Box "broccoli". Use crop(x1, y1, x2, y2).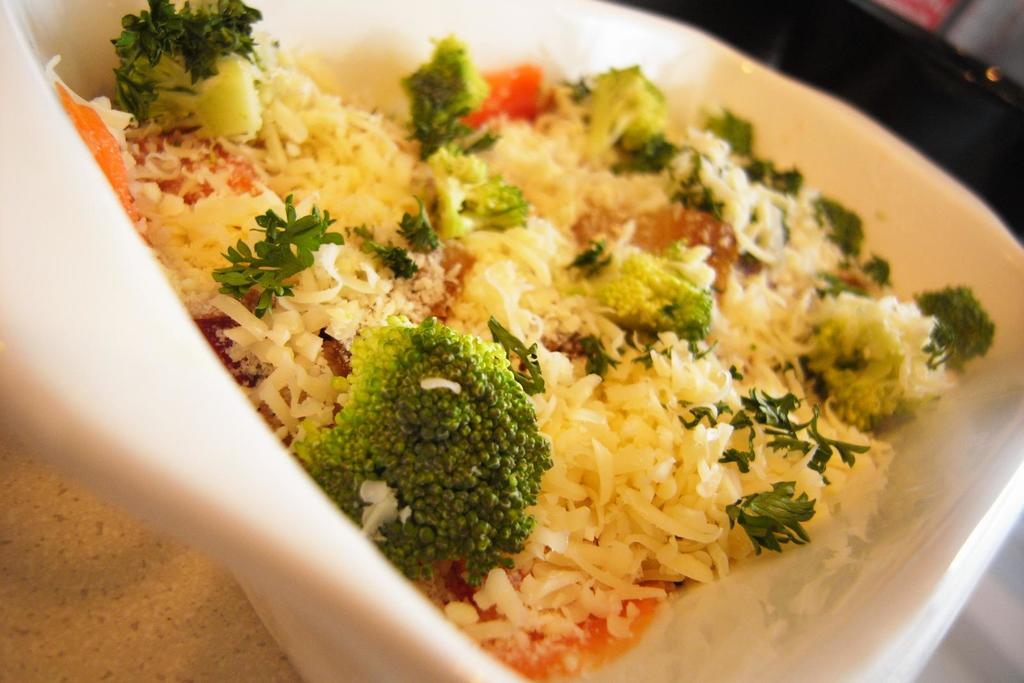
crop(590, 251, 717, 337).
